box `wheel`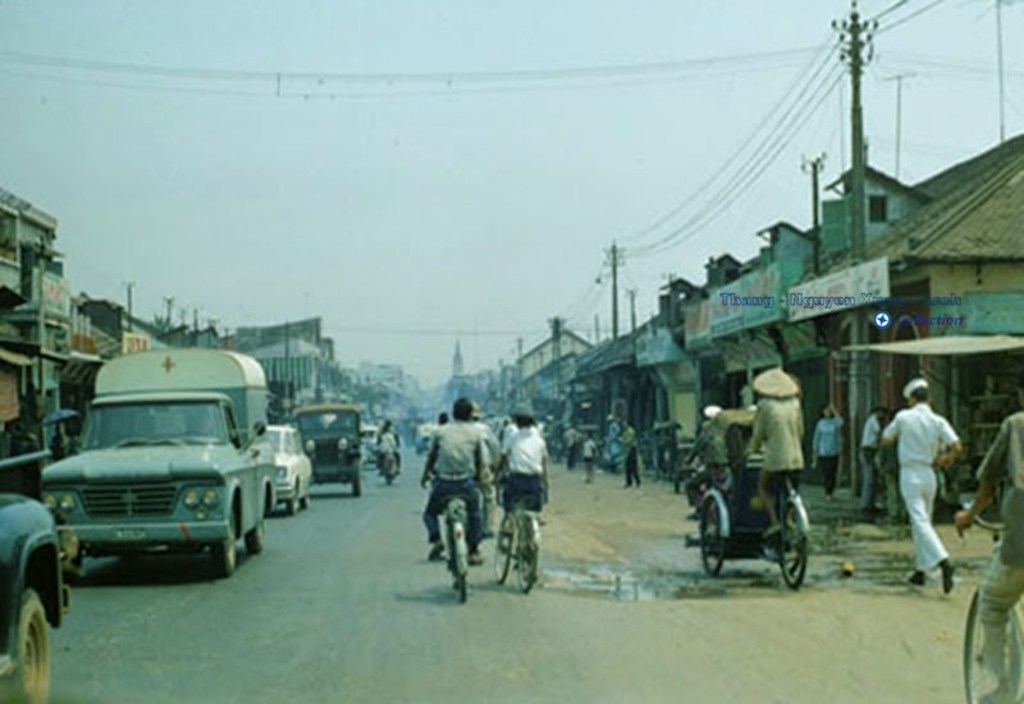
box=[696, 493, 730, 568]
